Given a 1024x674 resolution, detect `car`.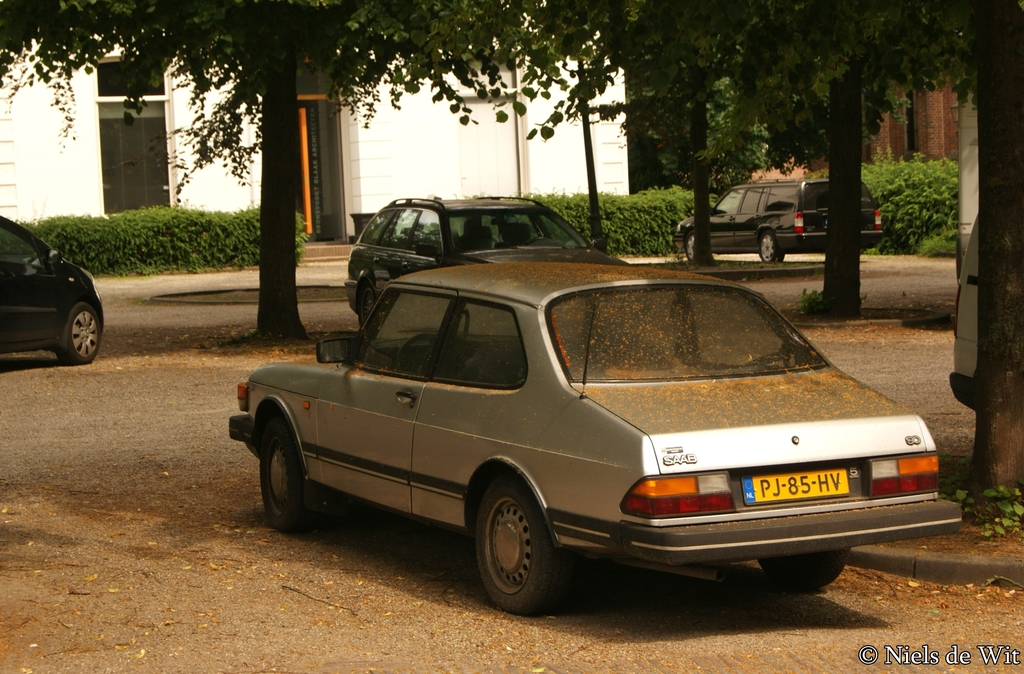
pyautogui.locateOnScreen(344, 191, 627, 321).
